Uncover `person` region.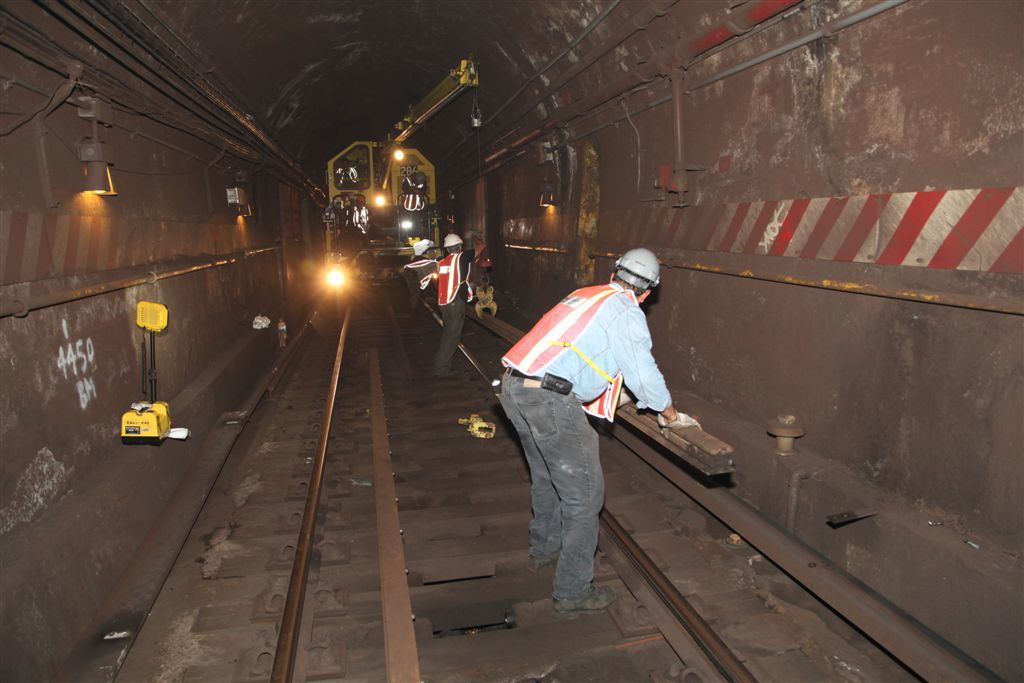
Uncovered: region(433, 228, 491, 376).
